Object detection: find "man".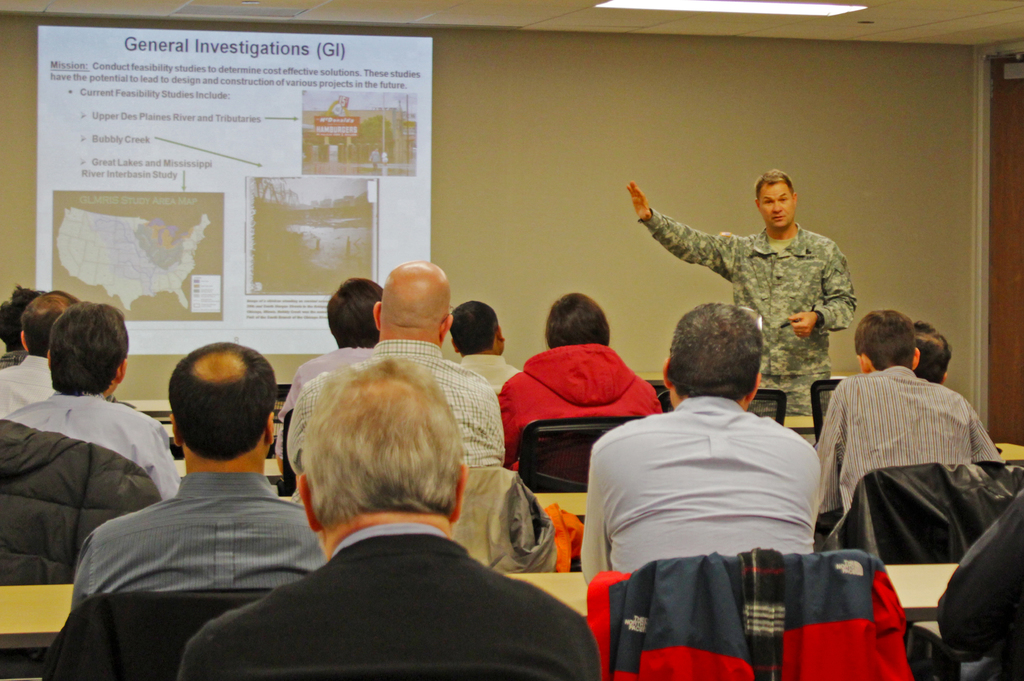
0 288 45 365.
